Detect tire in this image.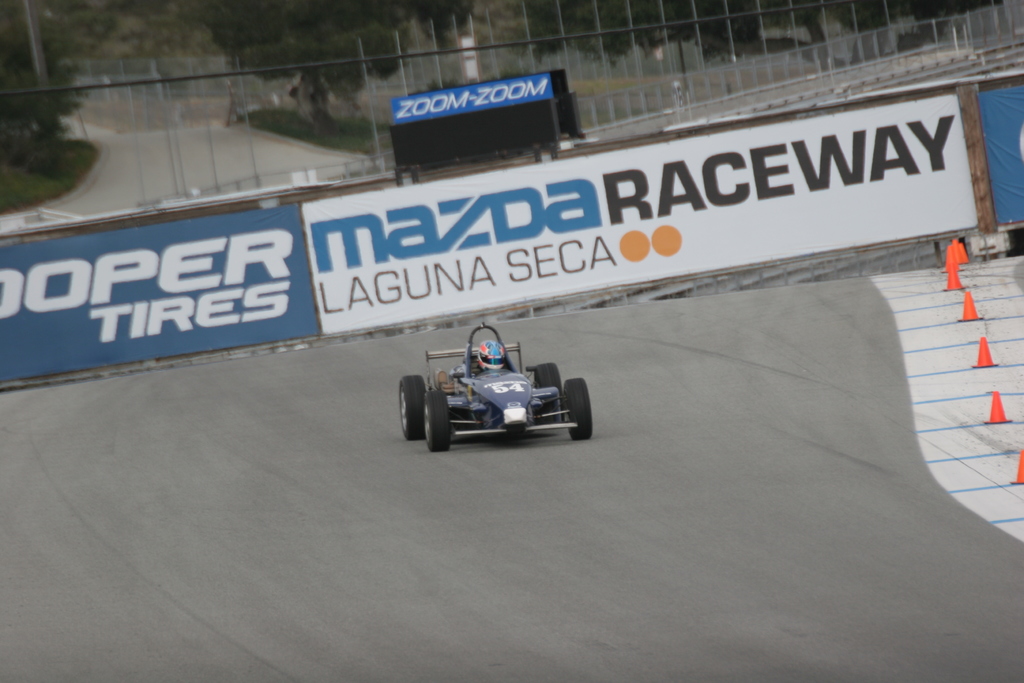
Detection: detection(535, 362, 567, 424).
